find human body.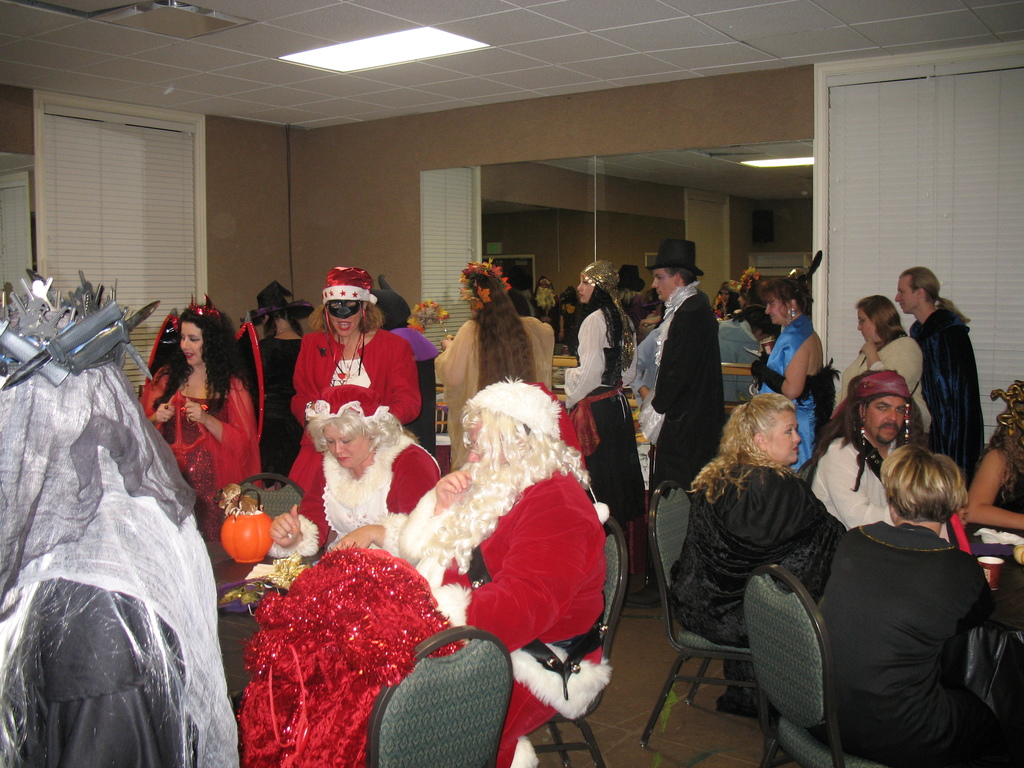
Rect(557, 305, 642, 538).
